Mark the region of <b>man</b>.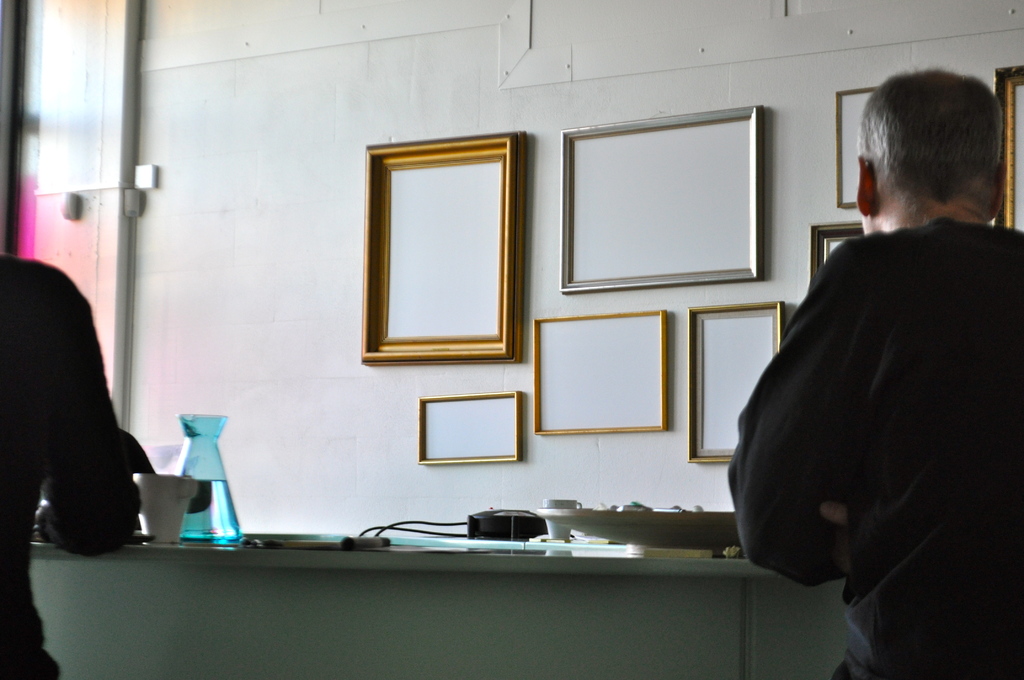
Region: select_region(739, 71, 1023, 634).
